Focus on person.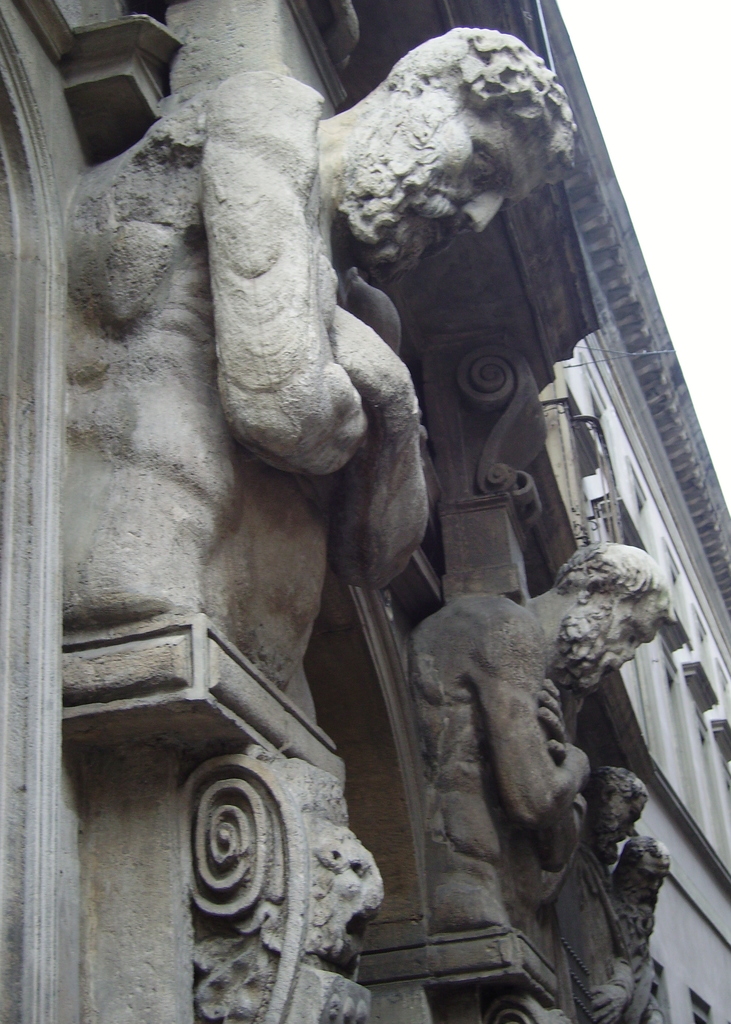
Focused at BBox(54, 20, 576, 625).
